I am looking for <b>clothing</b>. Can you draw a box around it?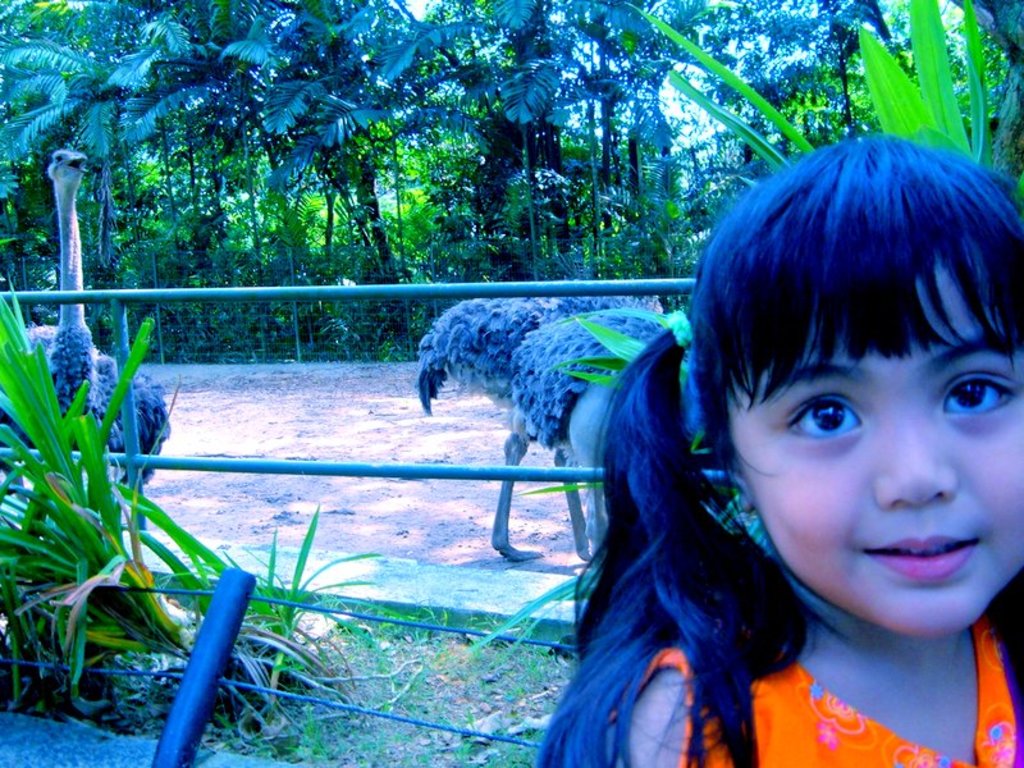
Sure, the bounding box is locate(611, 620, 1023, 767).
